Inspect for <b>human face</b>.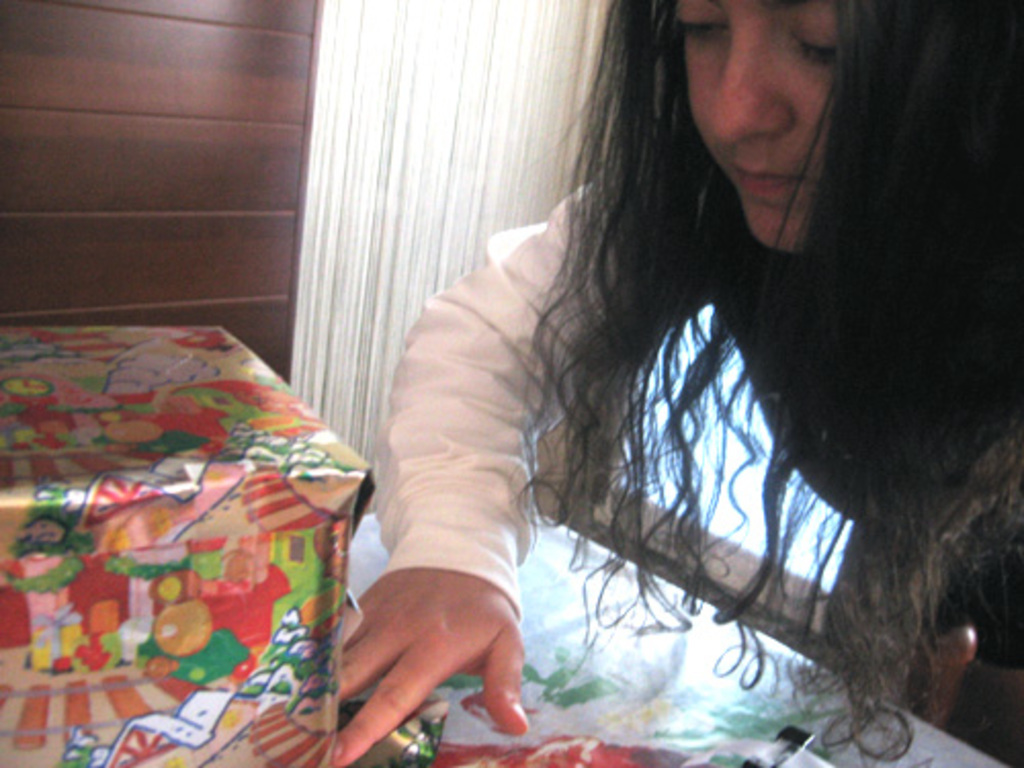
Inspection: 676/2/905/256.
